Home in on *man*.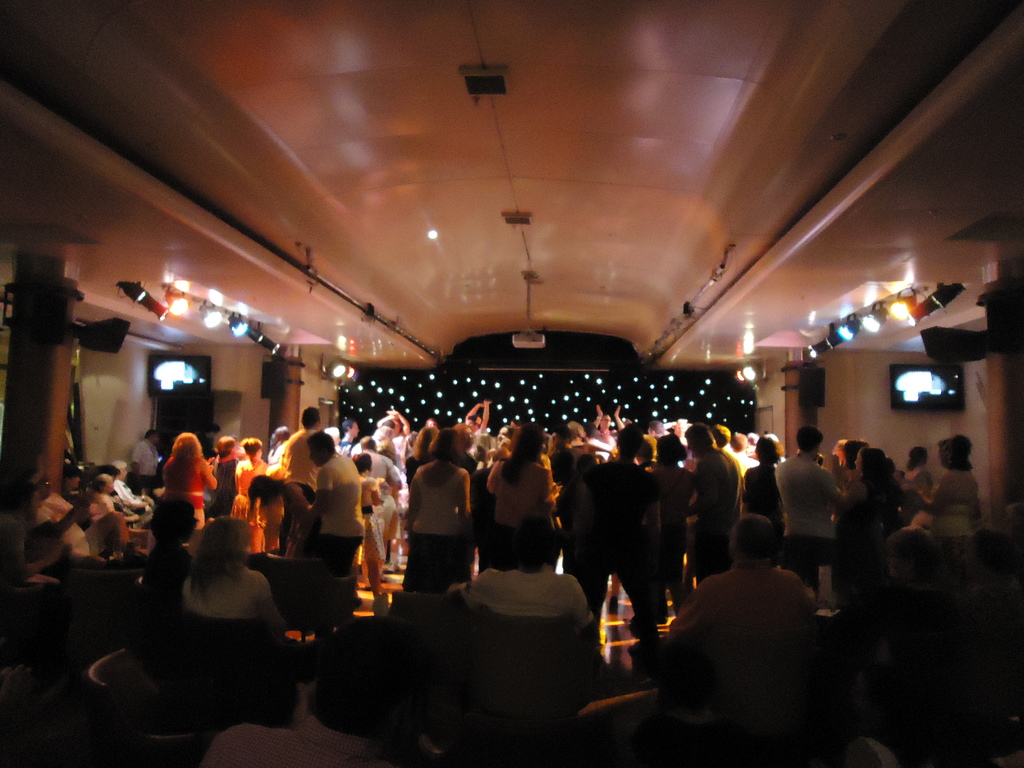
Homed in at Rect(772, 426, 847, 597).
